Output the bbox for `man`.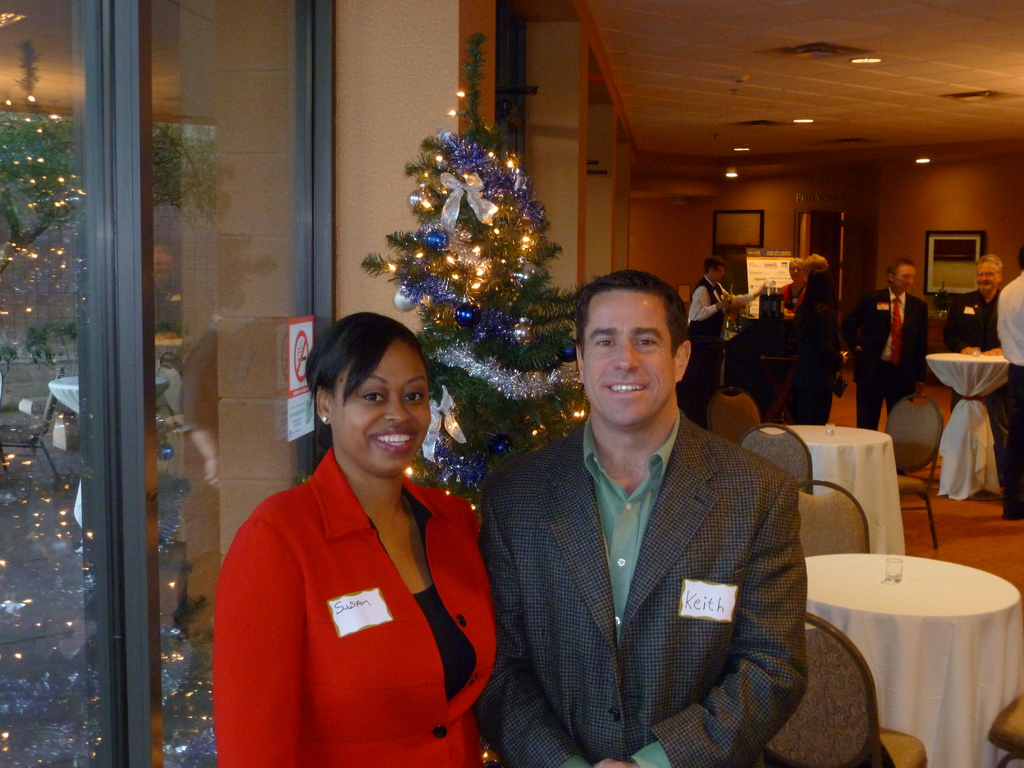
{"x1": 853, "y1": 264, "x2": 929, "y2": 431}.
